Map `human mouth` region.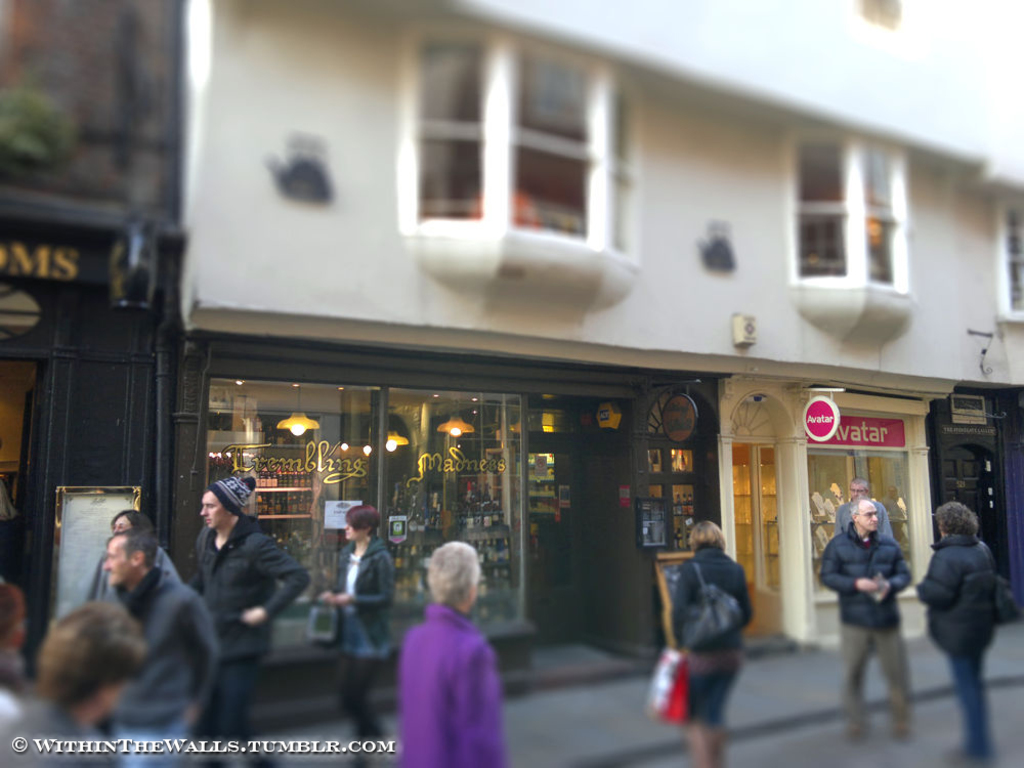
Mapped to 343/531/351/538.
